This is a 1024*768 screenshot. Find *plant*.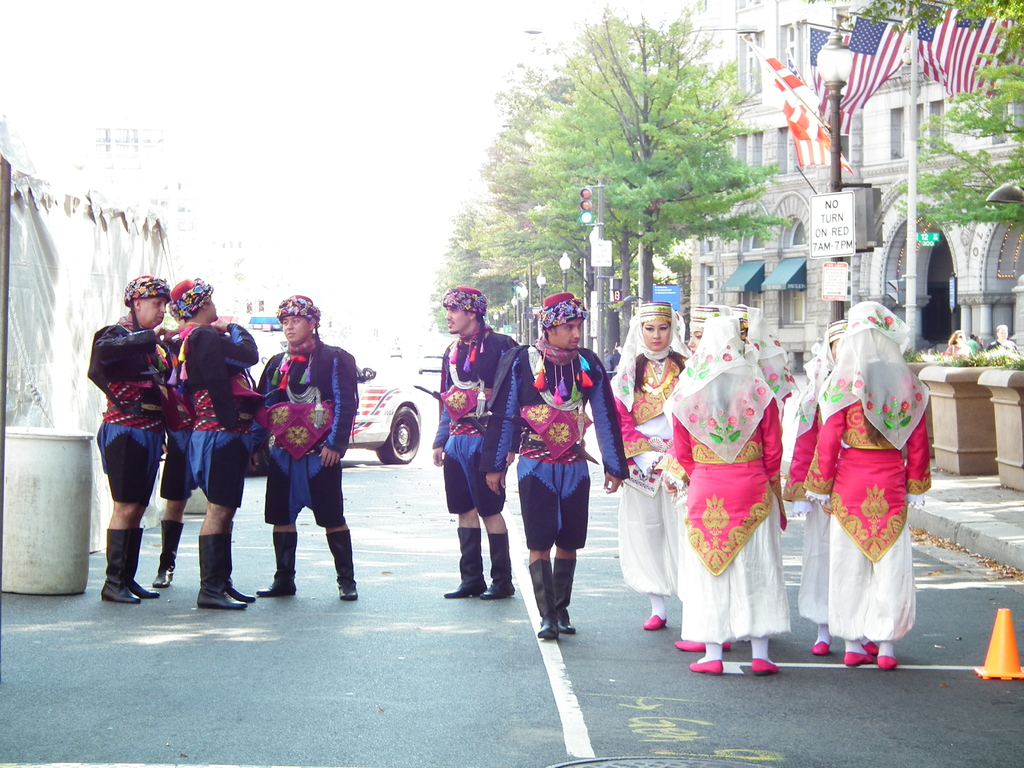
Bounding box: region(906, 350, 931, 364).
